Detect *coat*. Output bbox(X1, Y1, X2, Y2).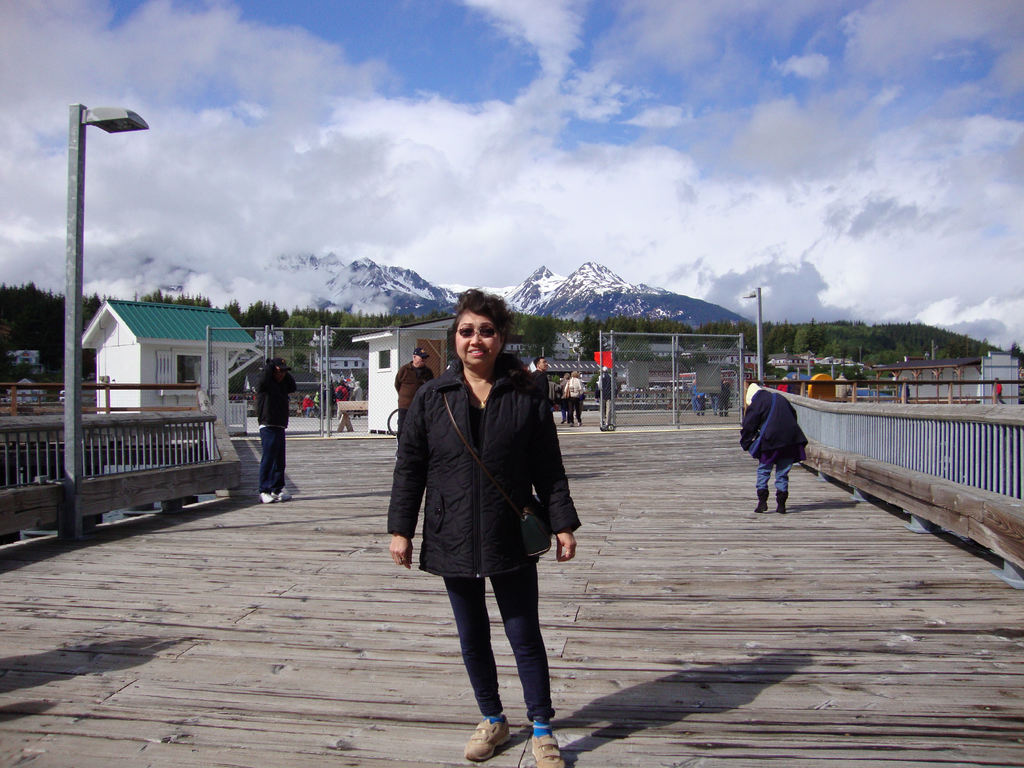
bbox(740, 389, 809, 471).
